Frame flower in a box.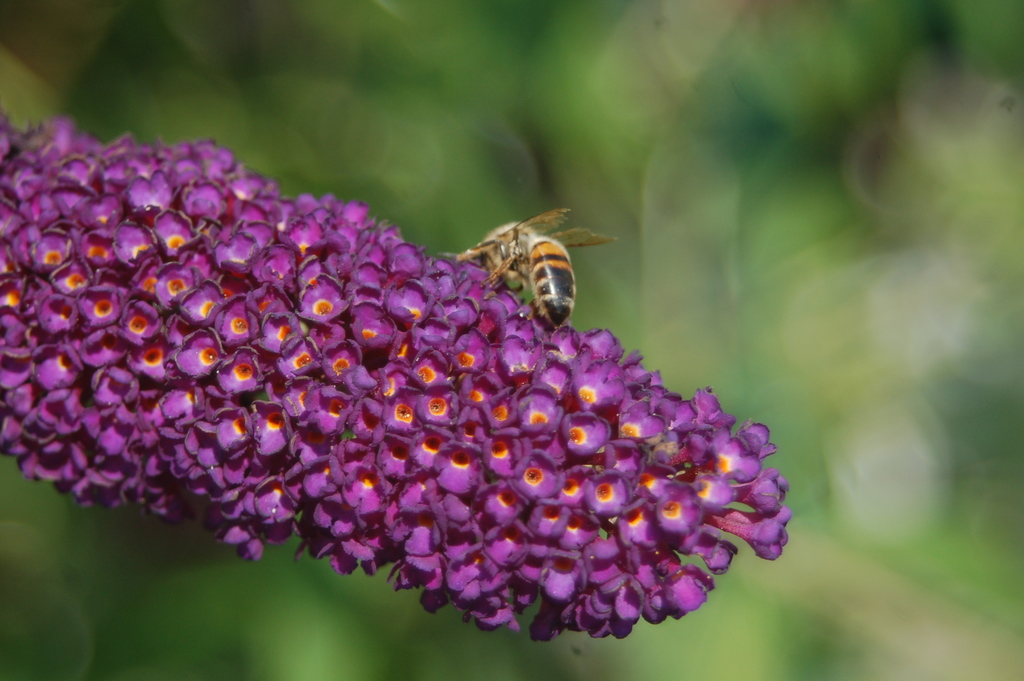
[291,289,776,653].
